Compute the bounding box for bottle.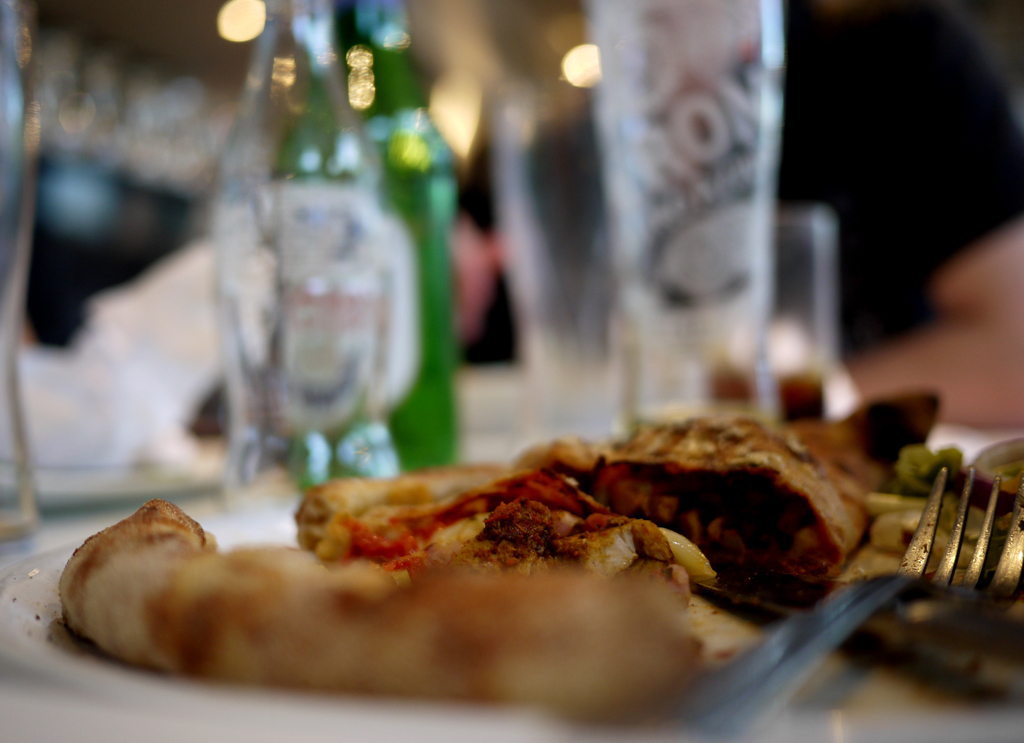
bbox=(207, 0, 403, 521).
